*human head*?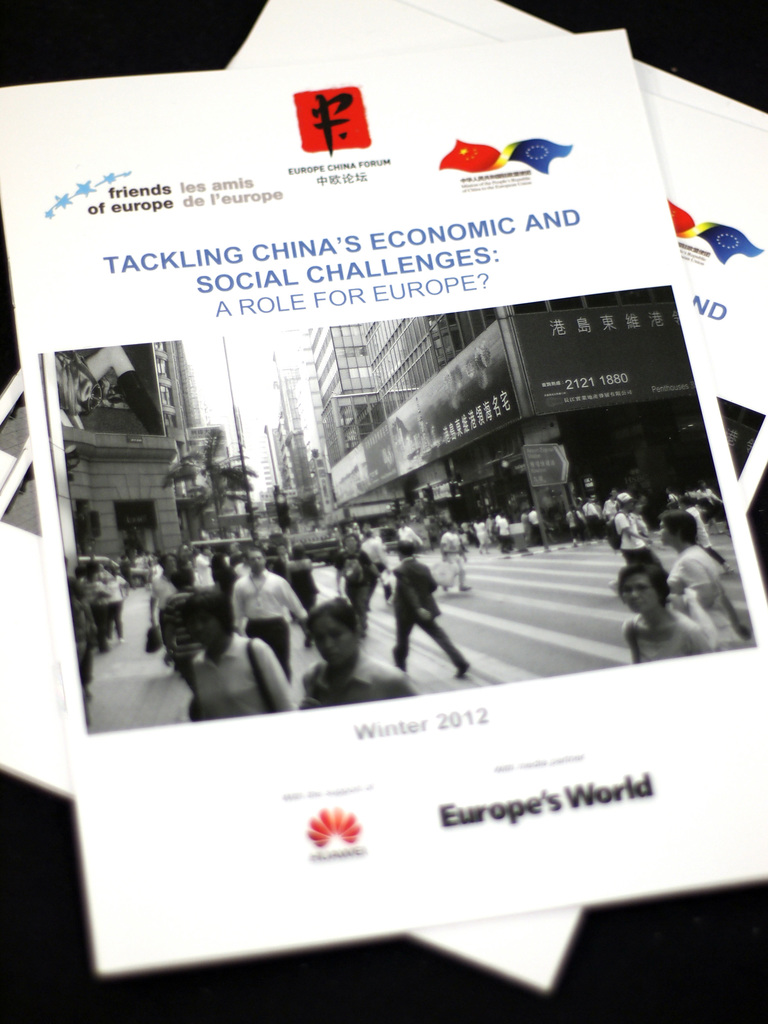
[left=177, top=593, right=234, bottom=655]
